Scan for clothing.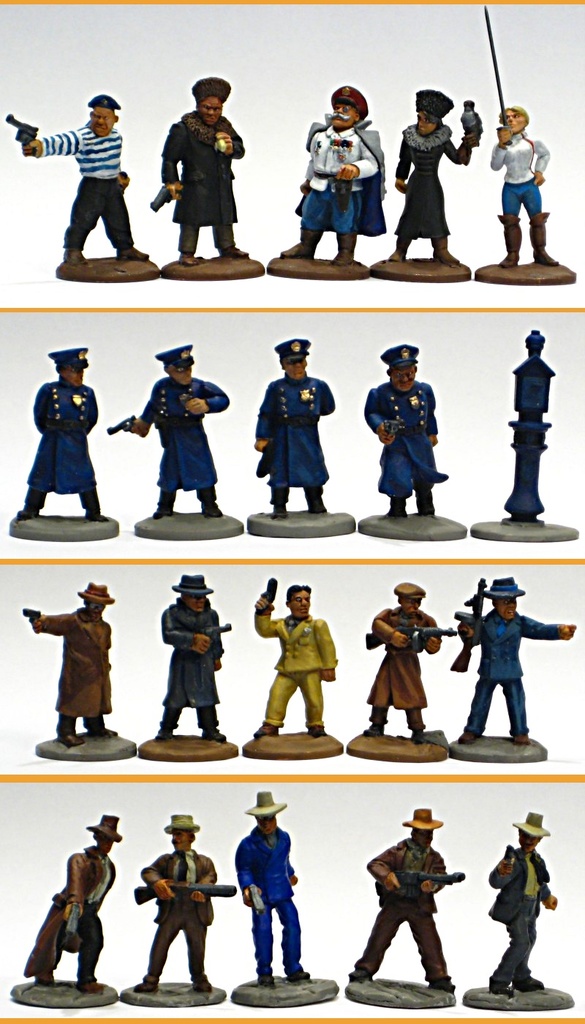
Scan result: x1=363 y1=911 x2=451 y2=970.
